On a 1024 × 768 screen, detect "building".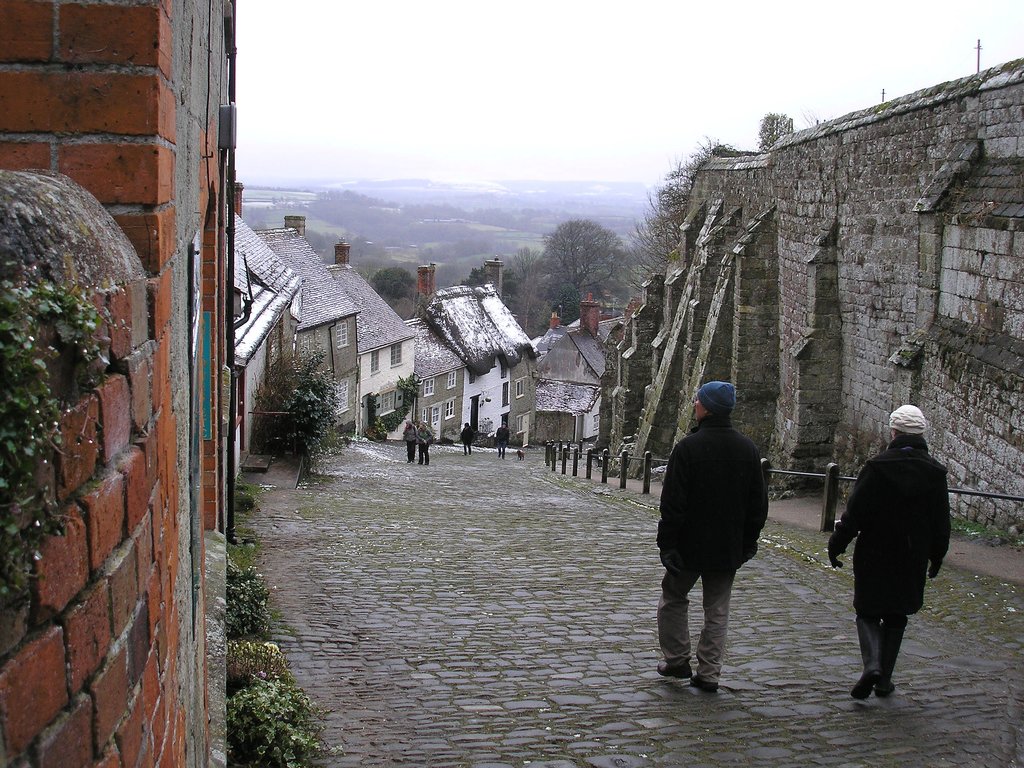
pyautogui.locateOnScreen(479, 283, 536, 445).
